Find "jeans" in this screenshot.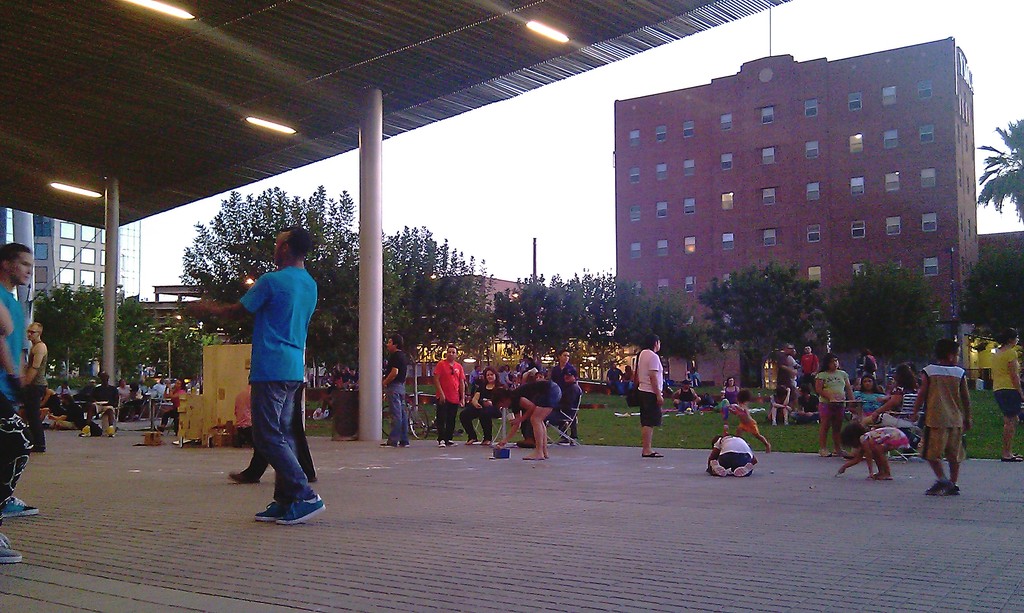
The bounding box for "jeans" is locate(384, 383, 409, 443).
